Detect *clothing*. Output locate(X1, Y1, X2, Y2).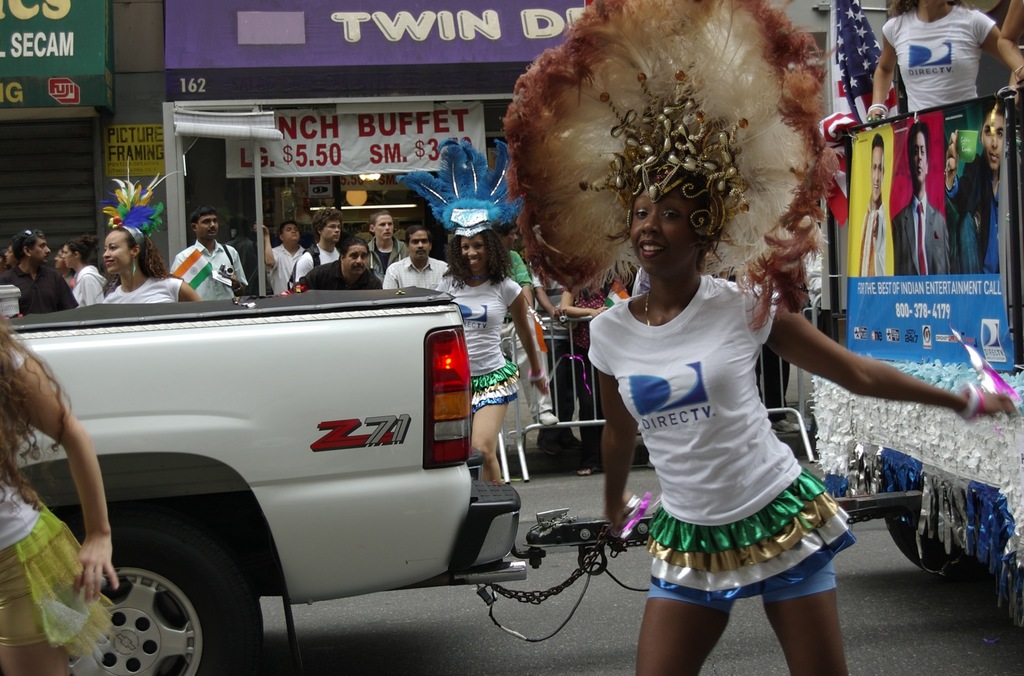
locate(0, 263, 83, 320).
